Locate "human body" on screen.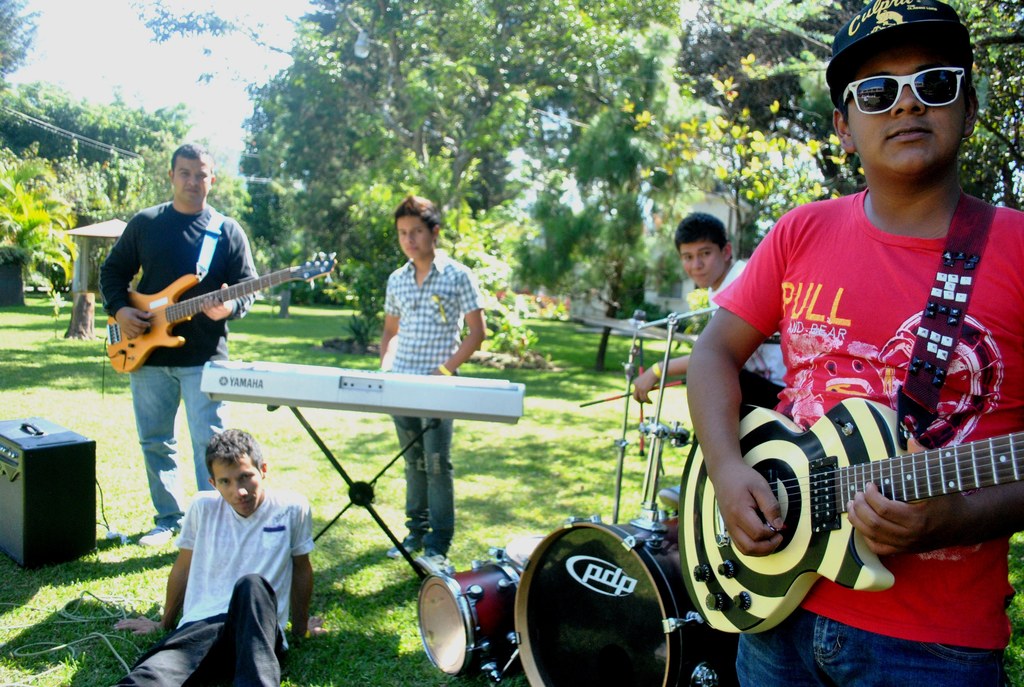
On screen at 376, 249, 488, 574.
